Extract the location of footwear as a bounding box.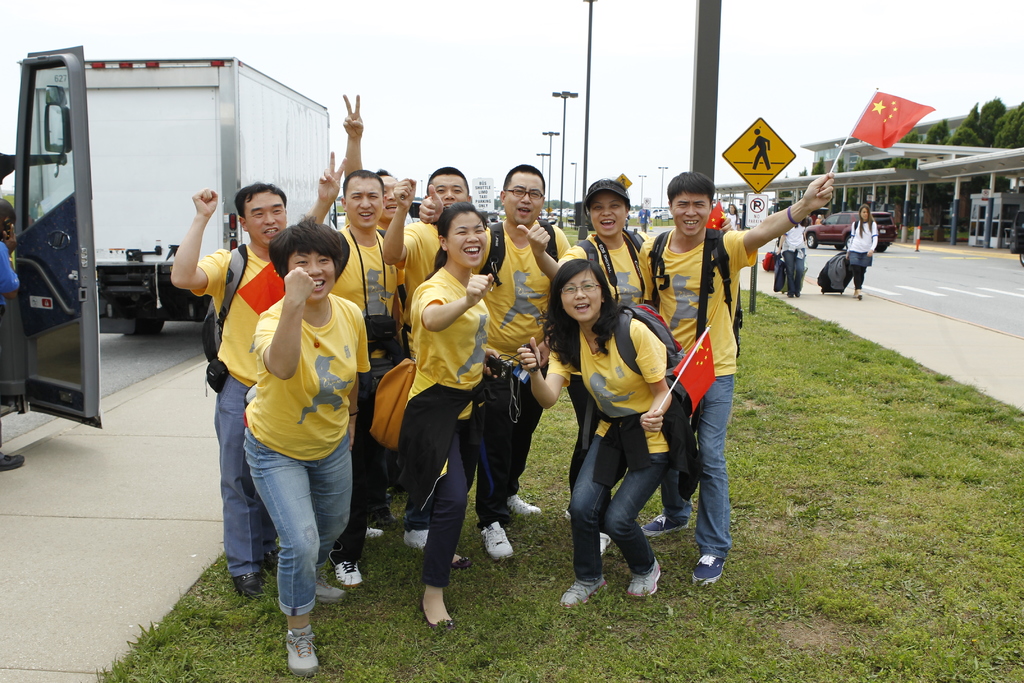
{"left": 692, "top": 555, "right": 728, "bottom": 584}.
